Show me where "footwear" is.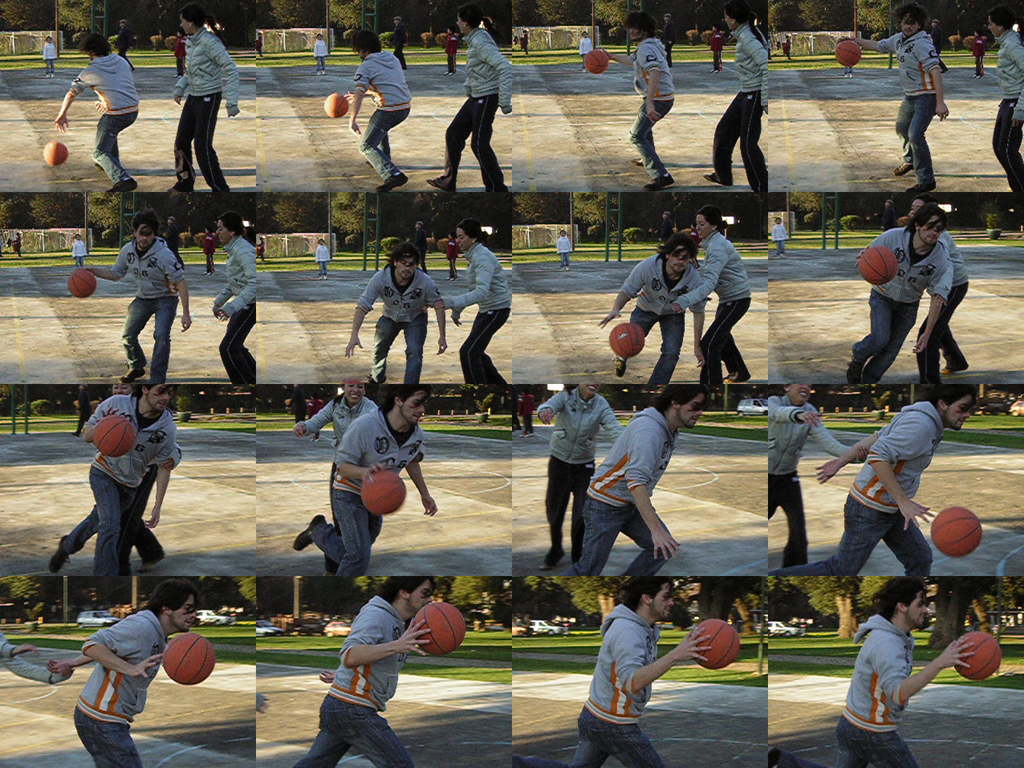
"footwear" is at (104,177,141,194).
